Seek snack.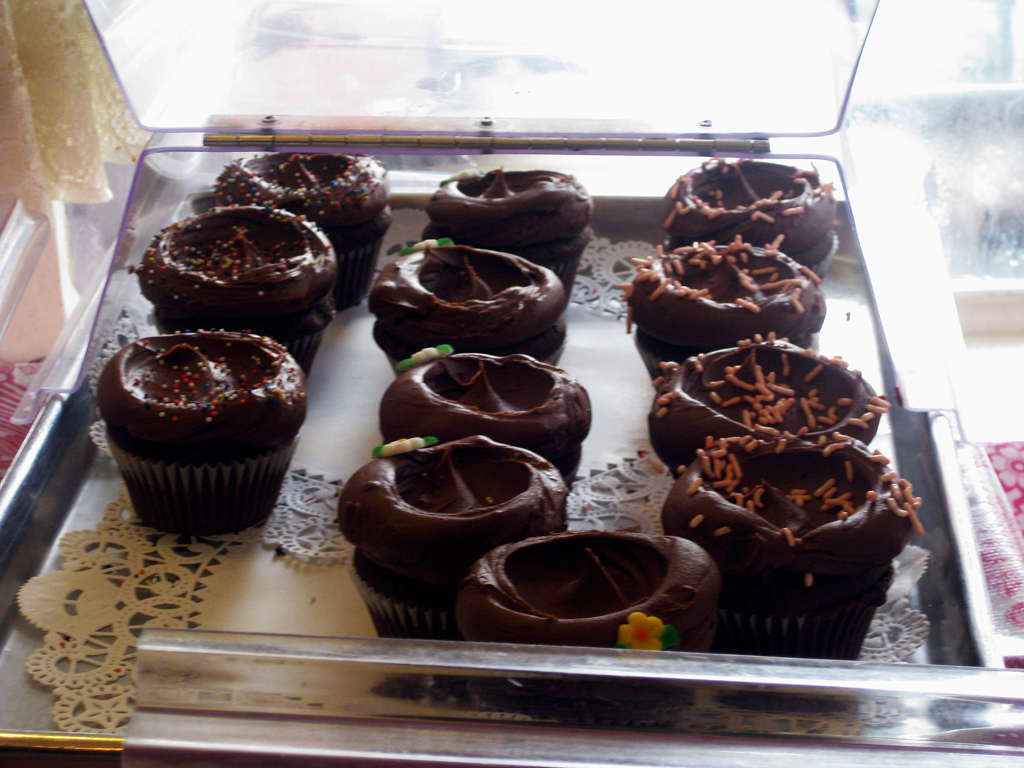
select_region(385, 349, 588, 490).
